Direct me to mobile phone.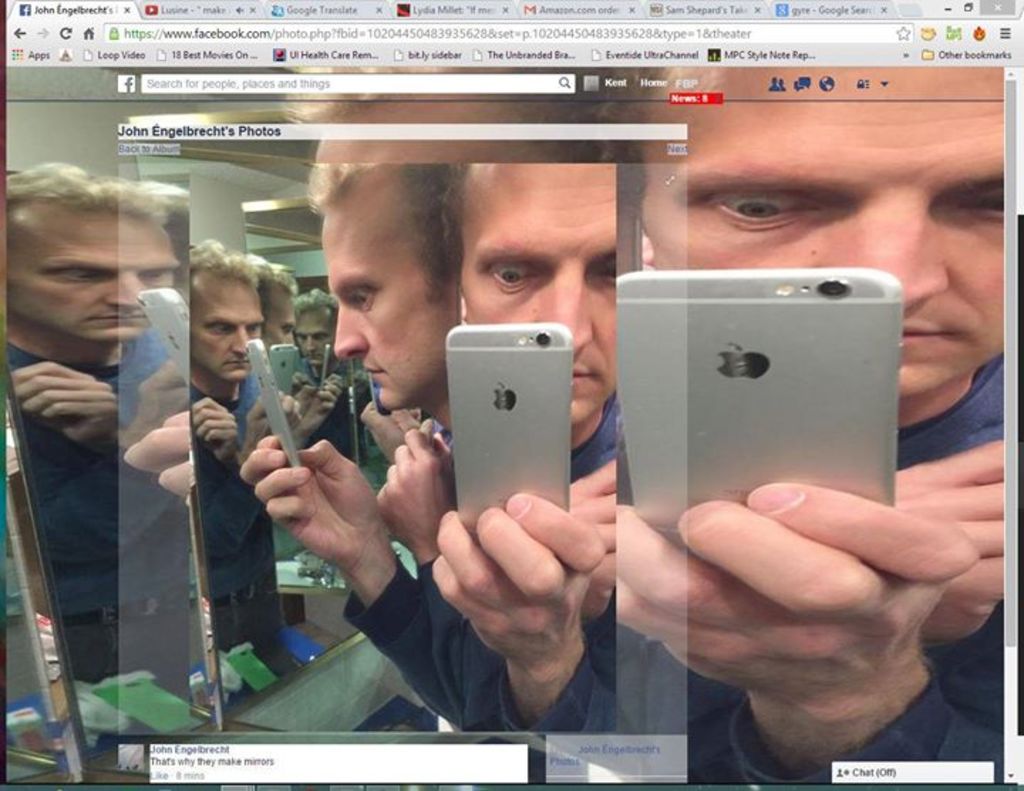
Direction: x1=442, y1=322, x2=576, y2=542.
